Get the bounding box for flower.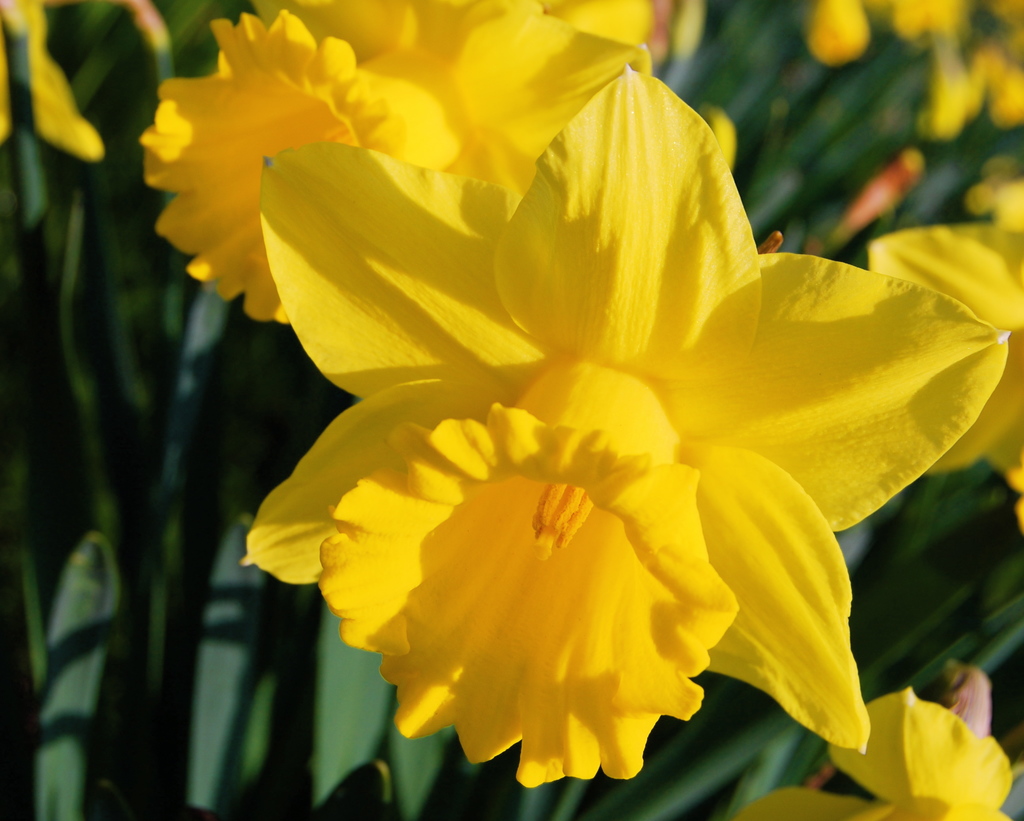
BBox(867, 182, 1023, 474).
